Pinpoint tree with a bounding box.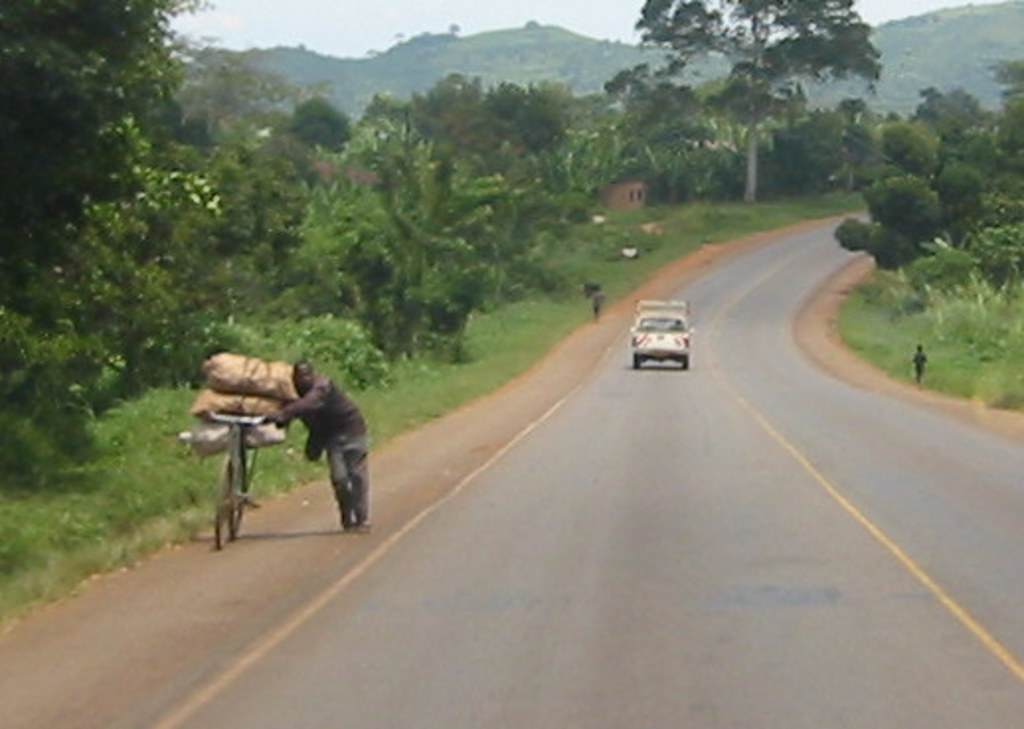
[x1=919, y1=87, x2=1006, y2=209].
